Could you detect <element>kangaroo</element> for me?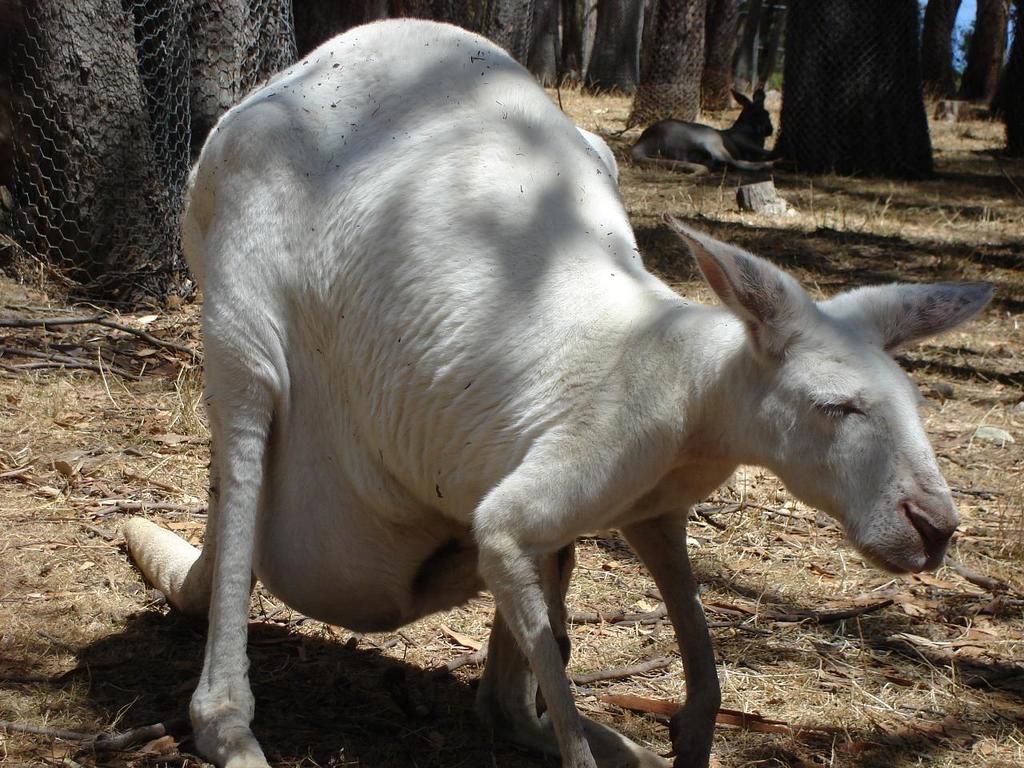
Detection result: 628, 90, 786, 186.
